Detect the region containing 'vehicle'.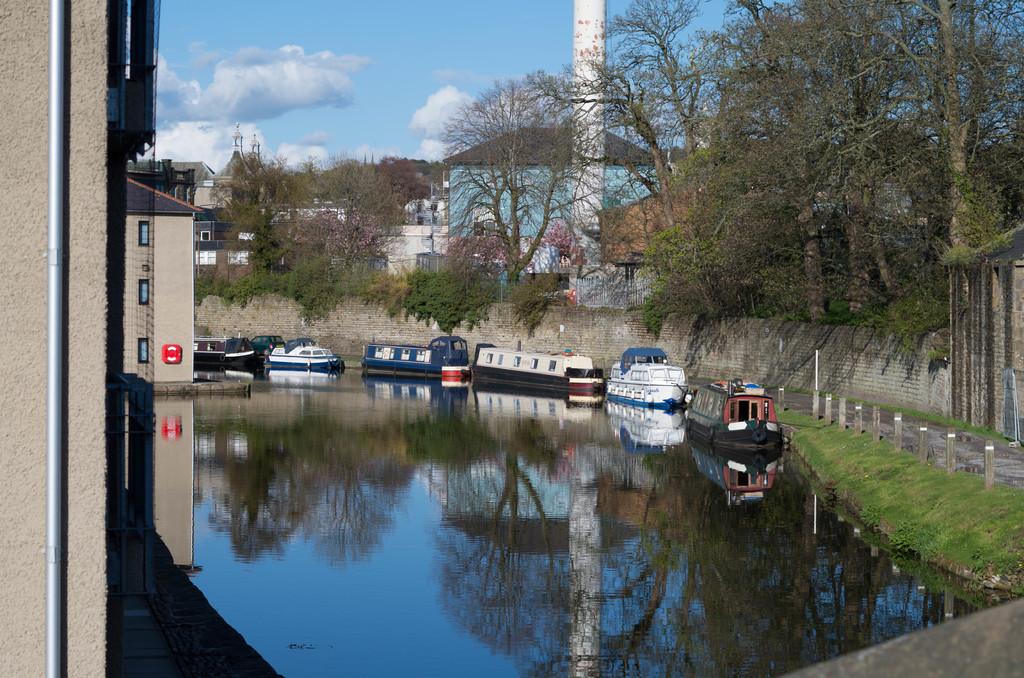
bbox=[196, 335, 255, 365].
